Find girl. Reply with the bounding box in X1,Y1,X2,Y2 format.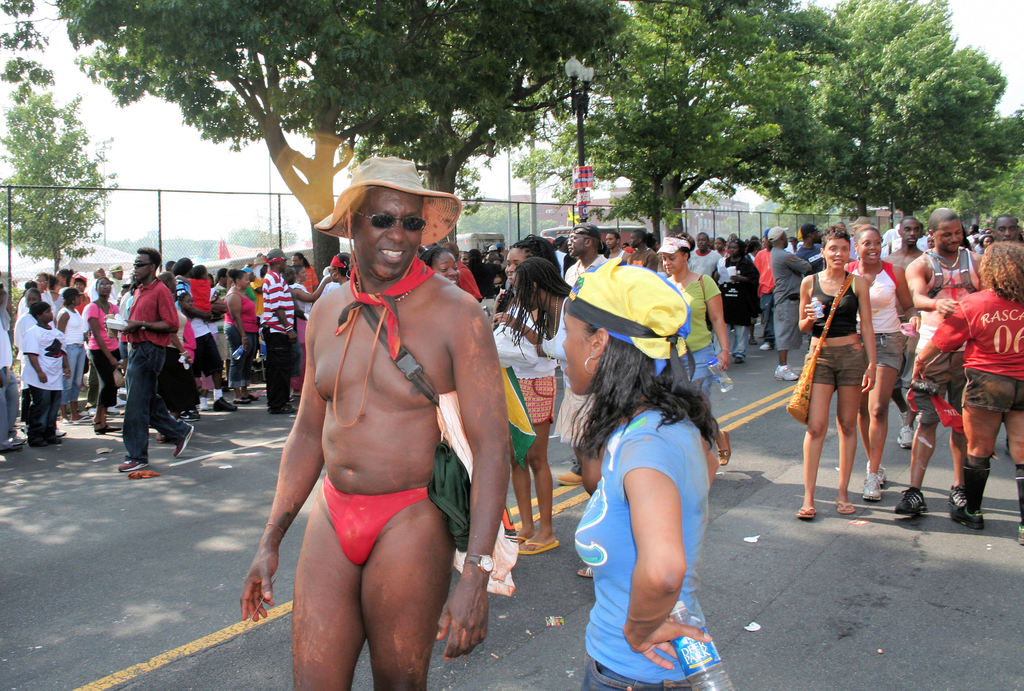
289,264,332,397.
